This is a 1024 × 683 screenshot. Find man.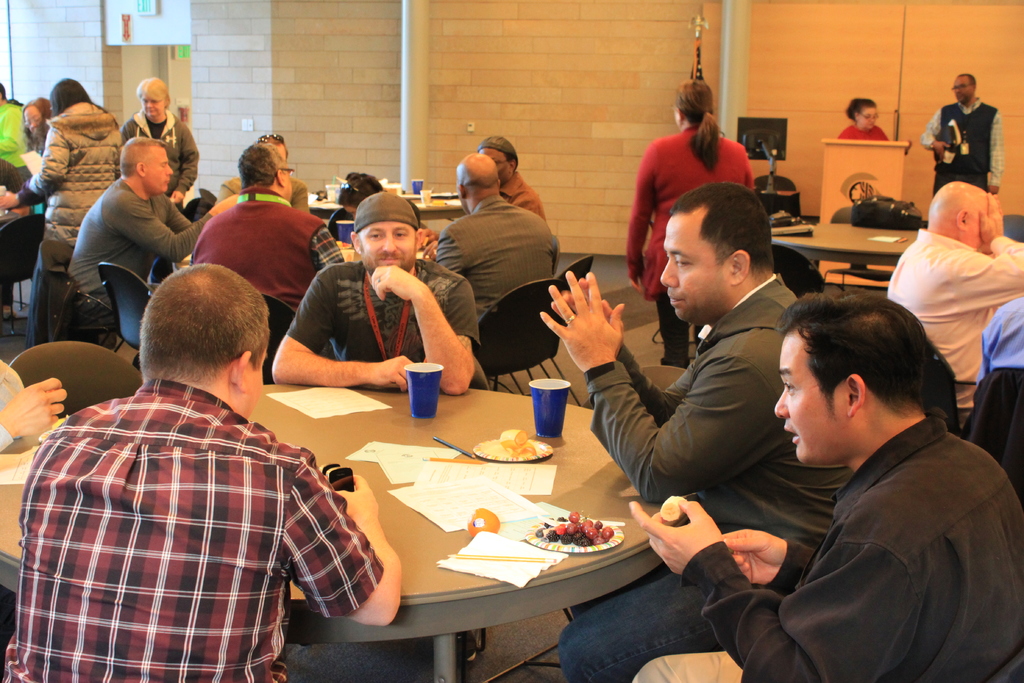
Bounding box: 0, 255, 423, 682.
